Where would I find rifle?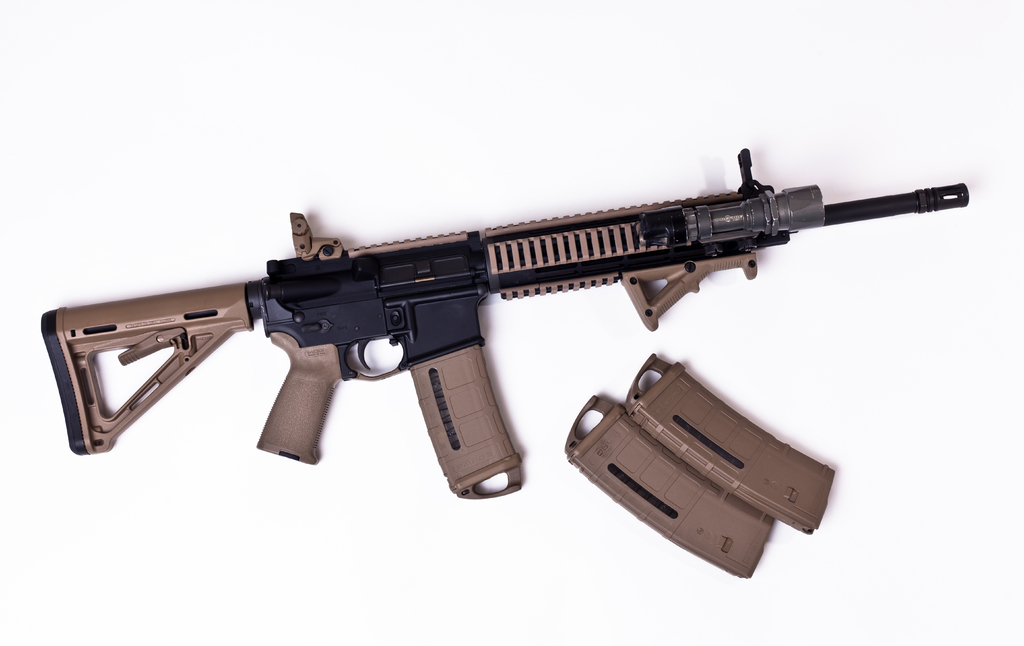
At (x1=40, y1=150, x2=968, y2=497).
